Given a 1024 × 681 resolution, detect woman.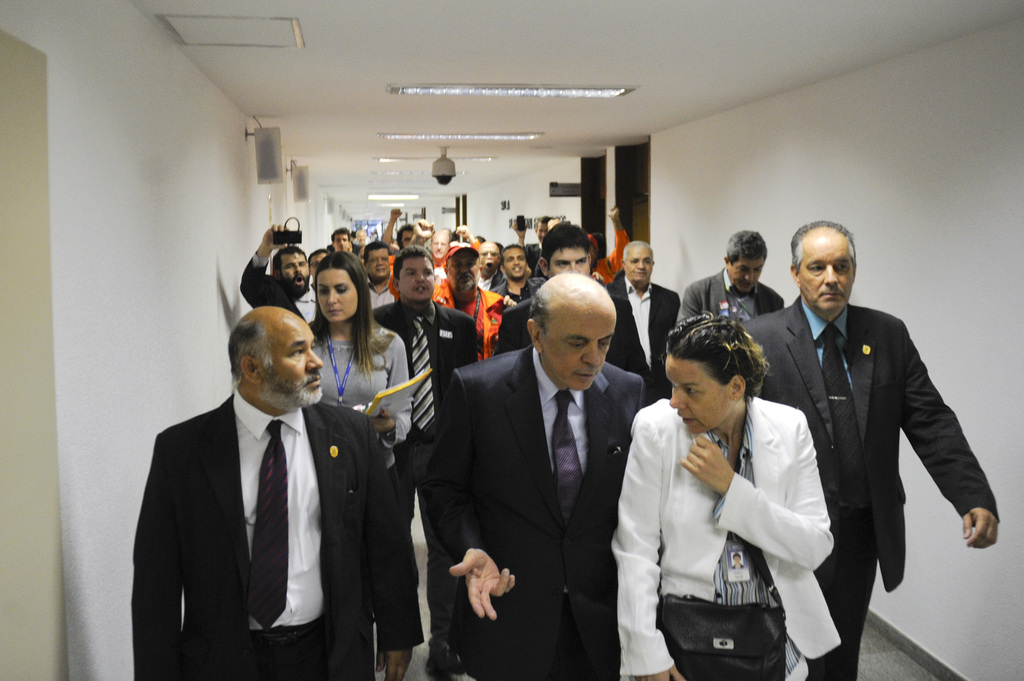
x1=308, y1=248, x2=415, y2=680.
